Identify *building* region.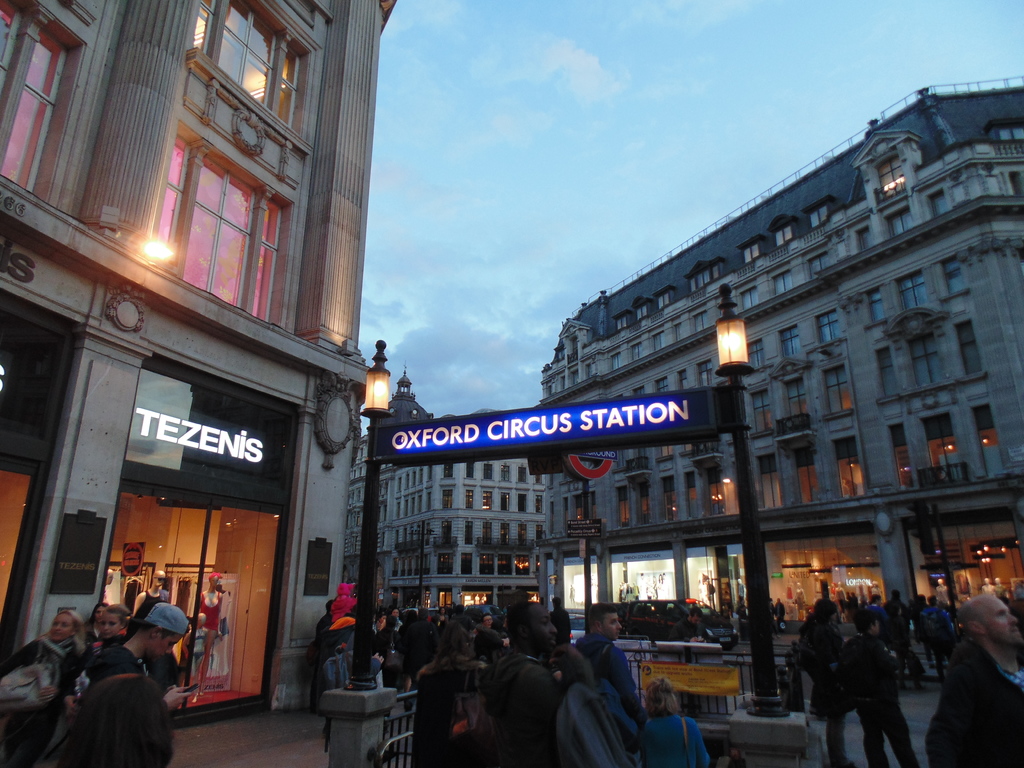
Region: <box>346,361,541,623</box>.
